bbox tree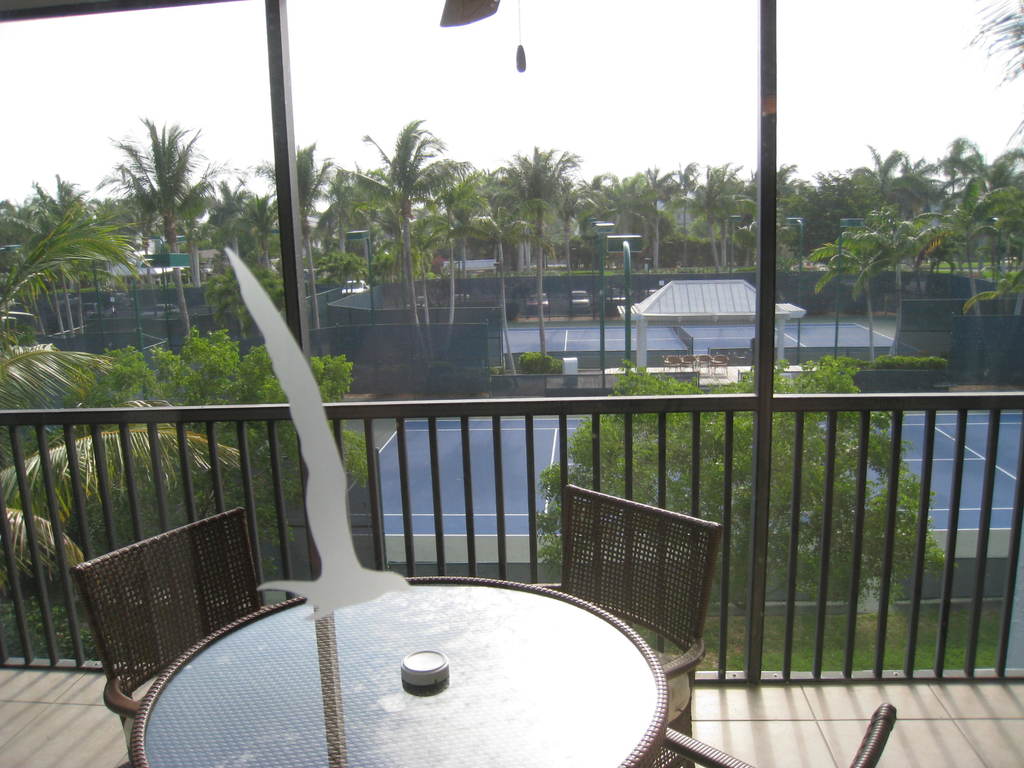
88, 95, 218, 265
